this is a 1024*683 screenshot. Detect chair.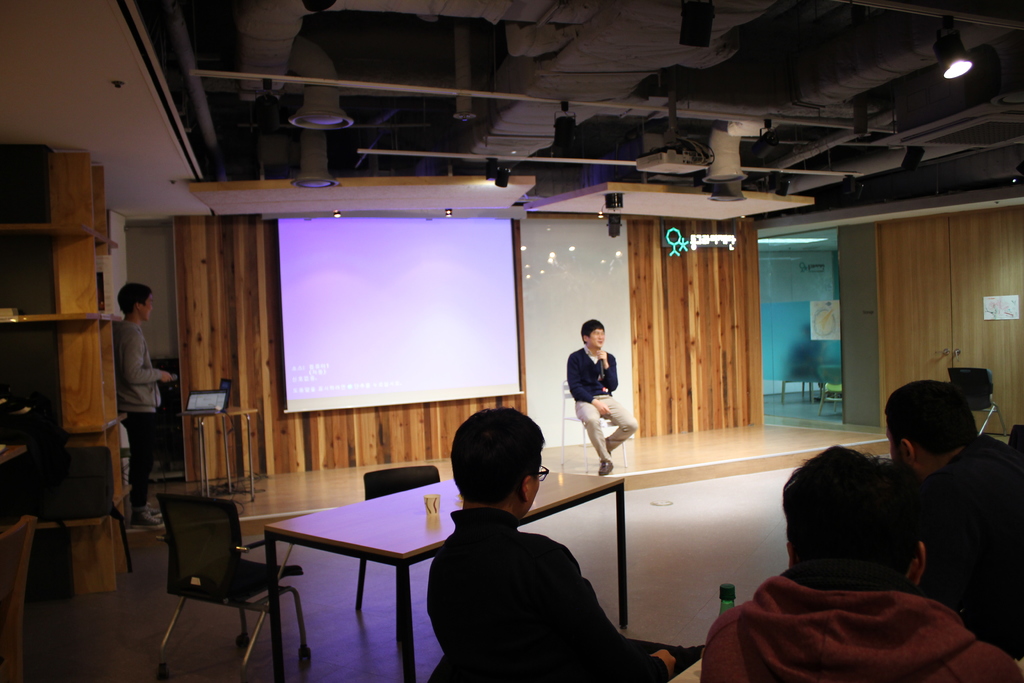
(x1=560, y1=380, x2=630, y2=475).
